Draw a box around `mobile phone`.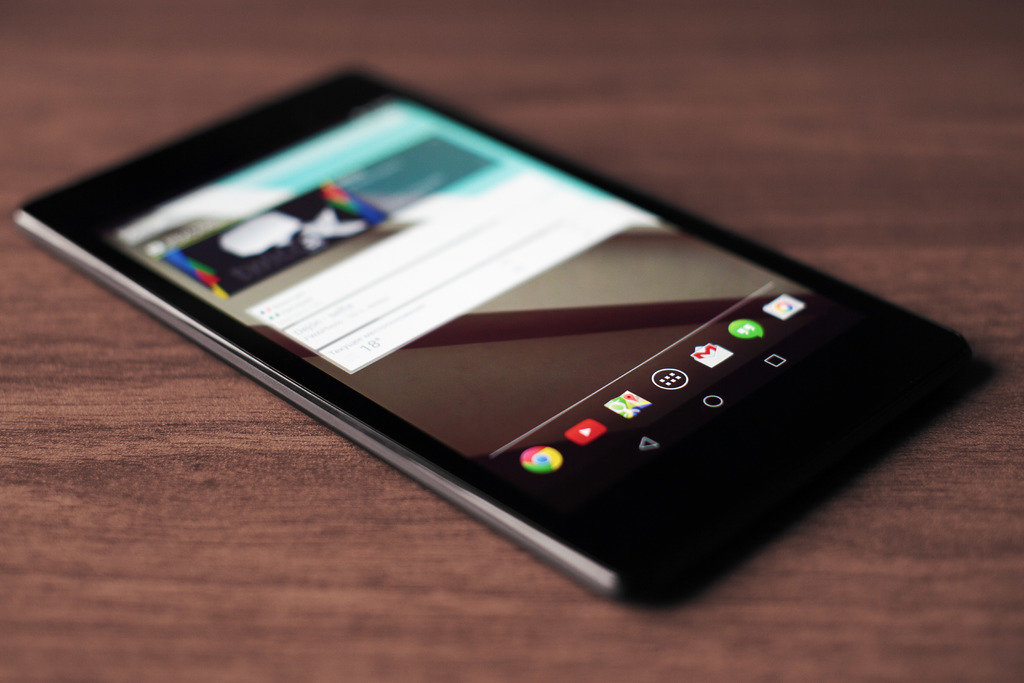
(x1=7, y1=69, x2=996, y2=625).
